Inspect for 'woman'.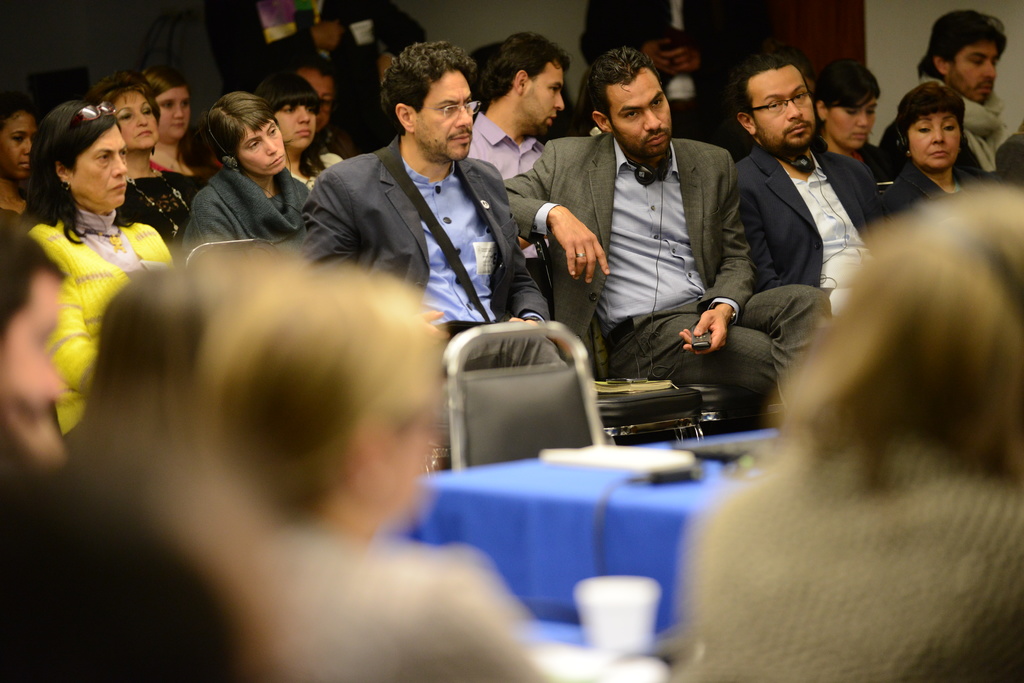
Inspection: [left=0, top=98, right=193, bottom=440].
